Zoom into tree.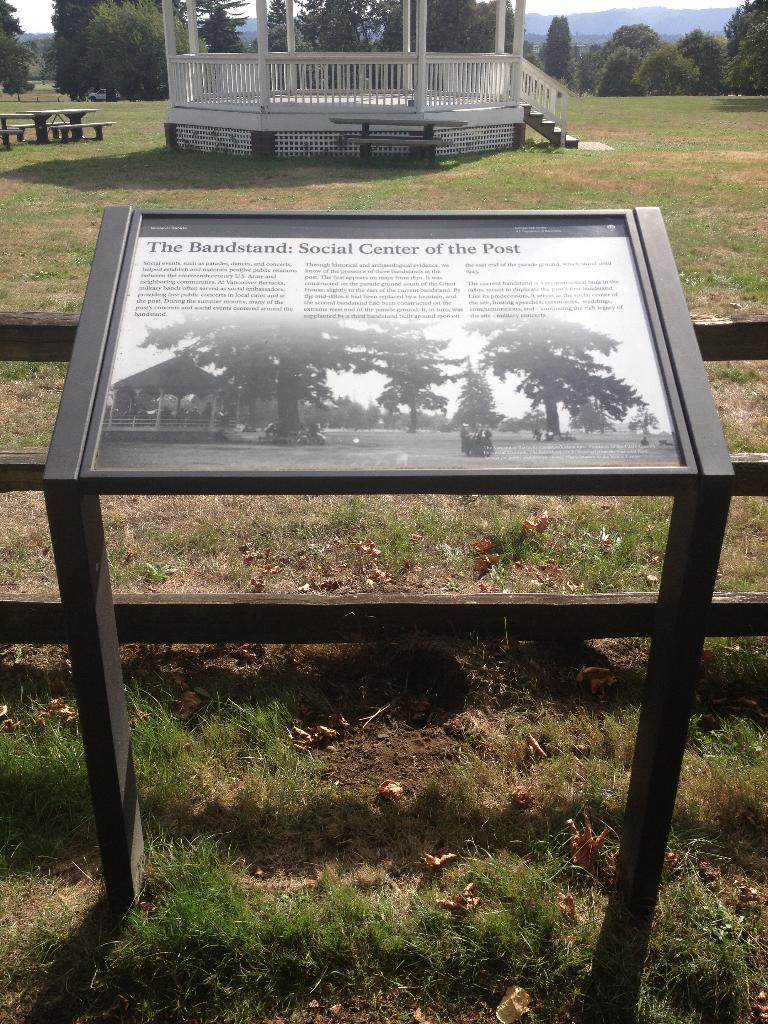
Zoom target: pyautogui.locateOnScreen(583, 22, 730, 106).
